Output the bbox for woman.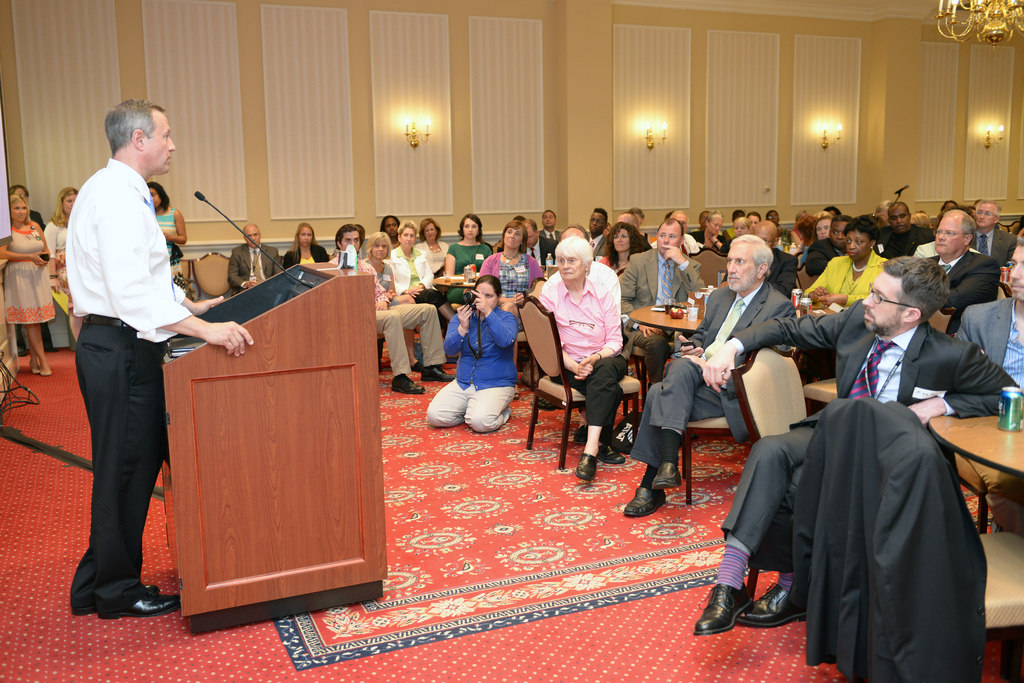
(285,220,327,275).
